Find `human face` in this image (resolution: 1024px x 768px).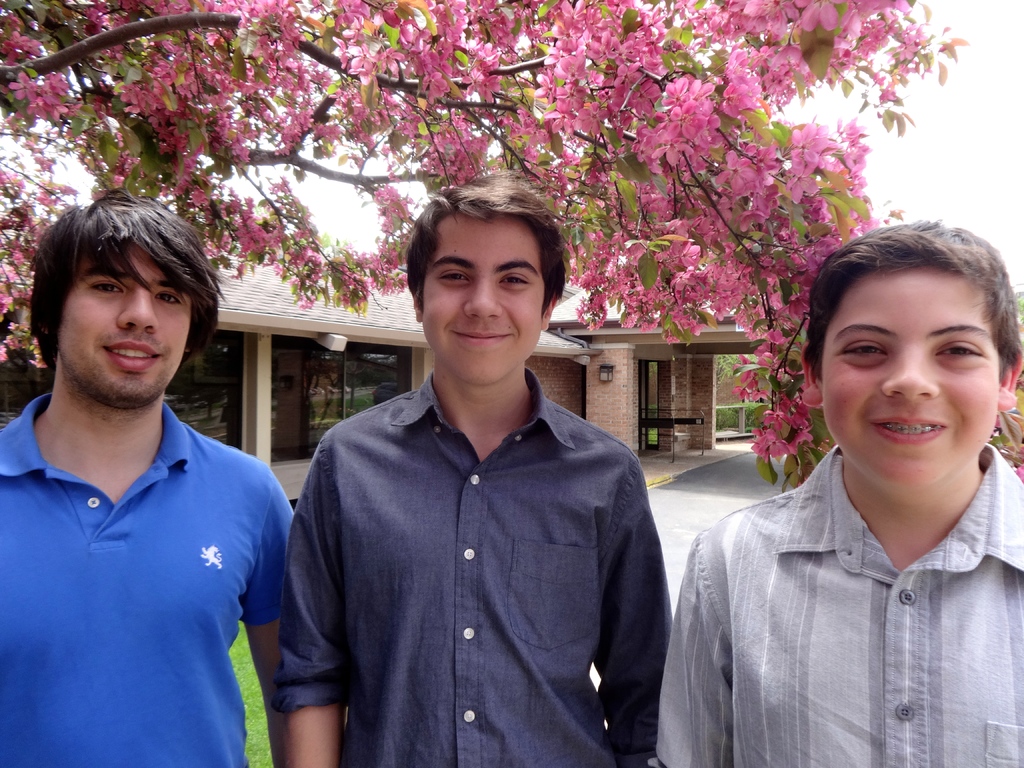
bbox(59, 236, 191, 410).
